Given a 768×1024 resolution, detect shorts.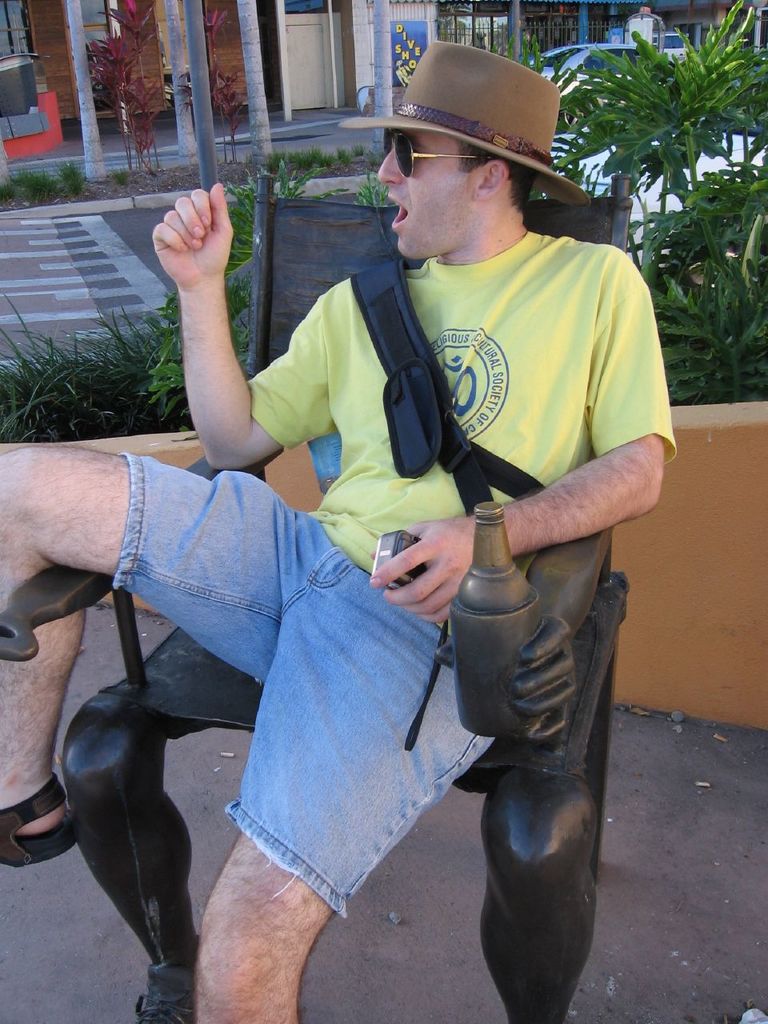
(111, 450, 498, 918).
